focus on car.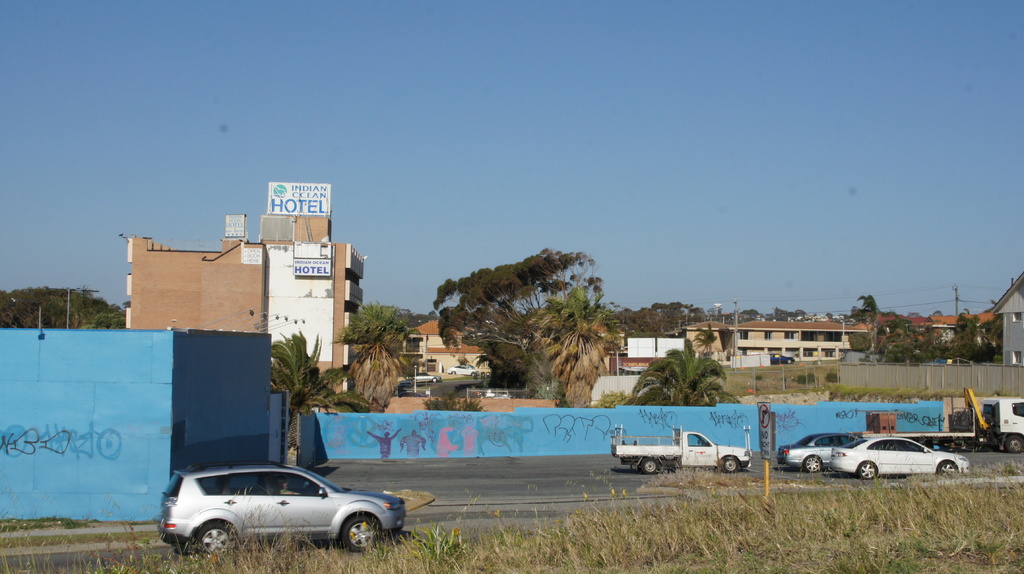
Focused at BBox(787, 431, 865, 475).
